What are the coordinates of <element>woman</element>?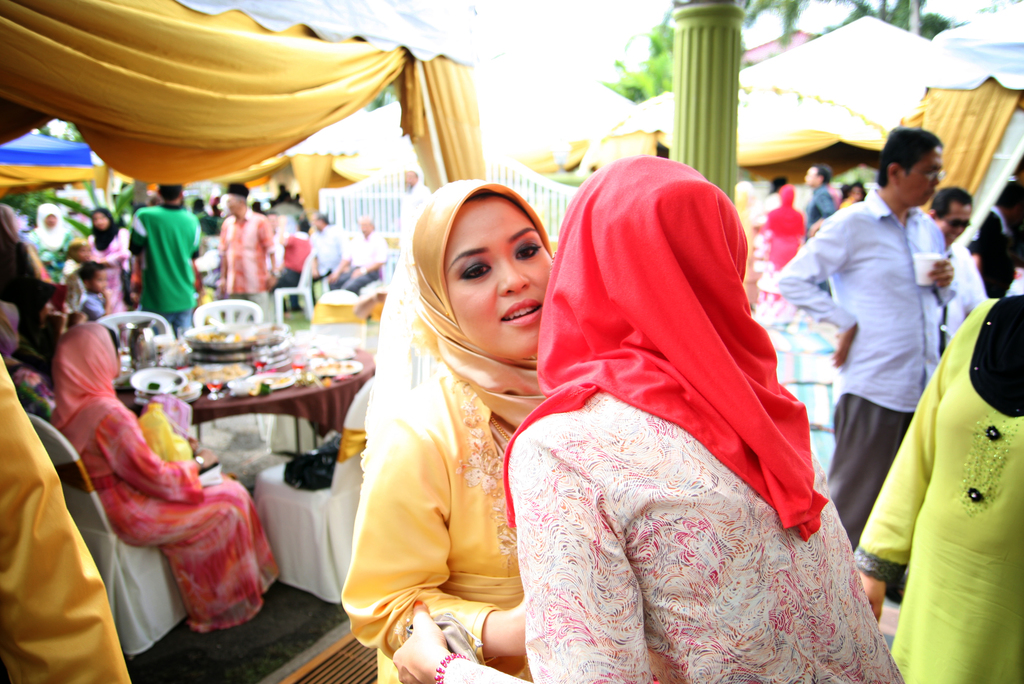
(left=733, top=181, right=758, bottom=232).
